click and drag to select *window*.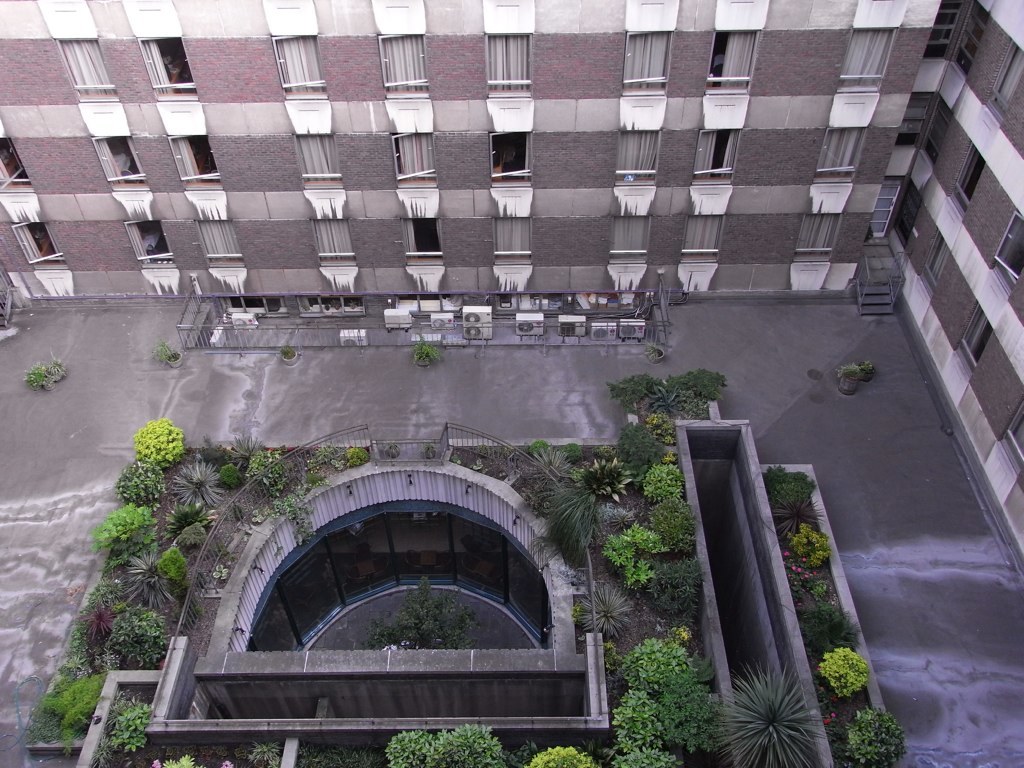
Selection: left=196, top=225, right=237, bottom=260.
